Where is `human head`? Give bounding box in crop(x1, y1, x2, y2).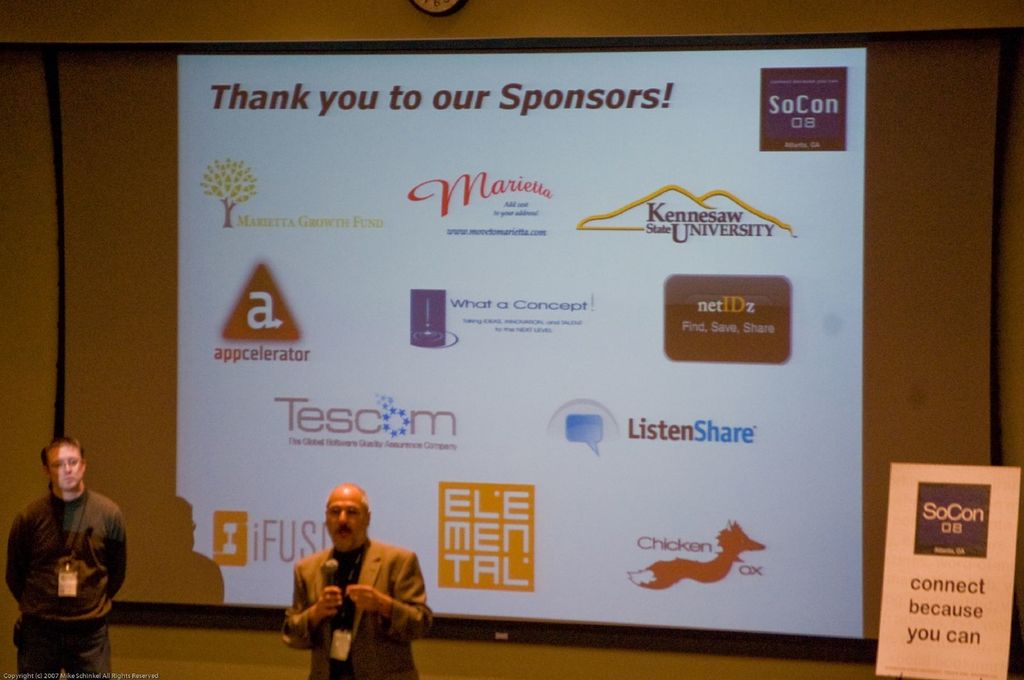
crop(321, 487, 374, 546).
